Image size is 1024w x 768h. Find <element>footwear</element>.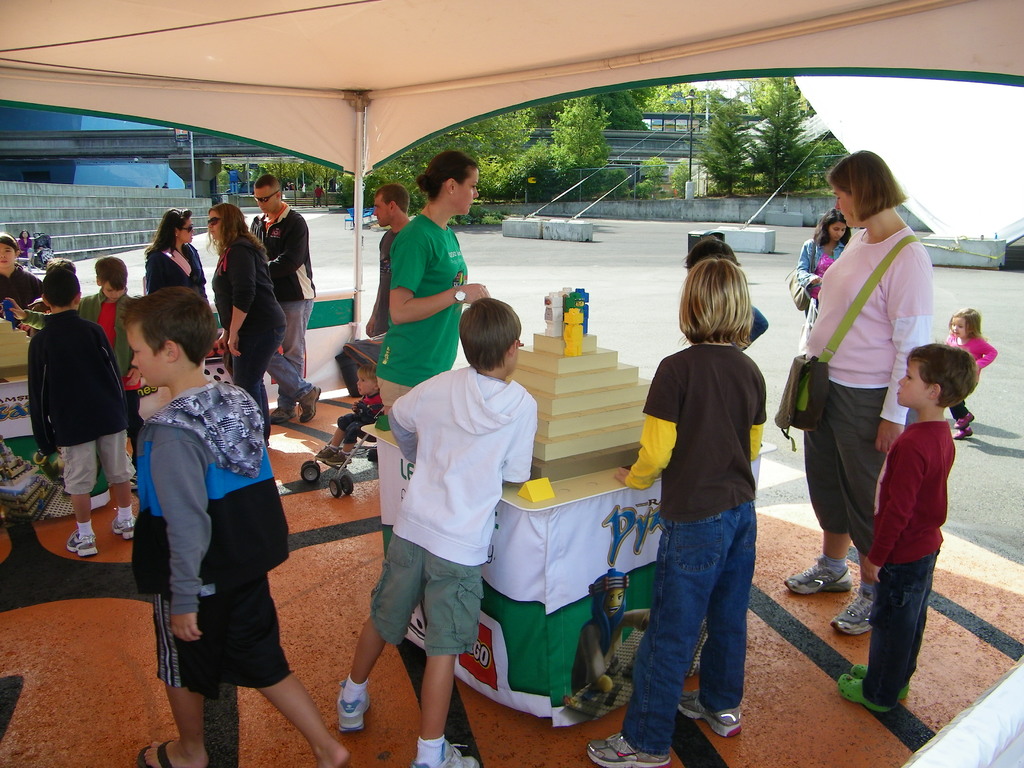
952, 425, 977, 440.
